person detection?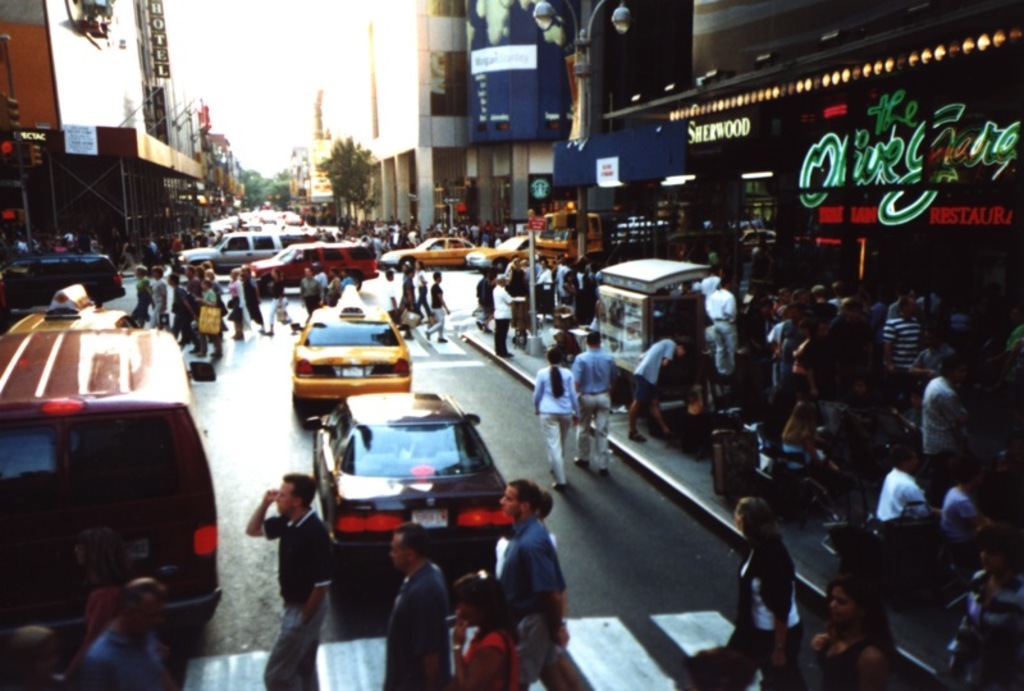
bbox(82, 564, 166, 690)
